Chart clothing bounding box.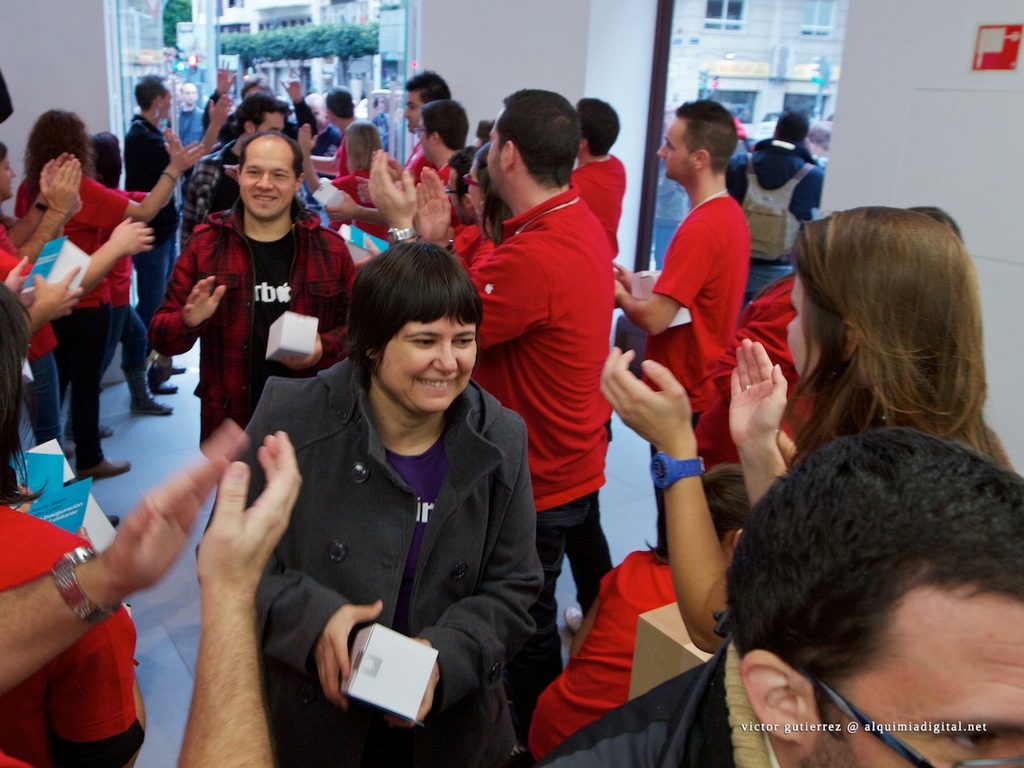
Charted: [638,195,755,507].
